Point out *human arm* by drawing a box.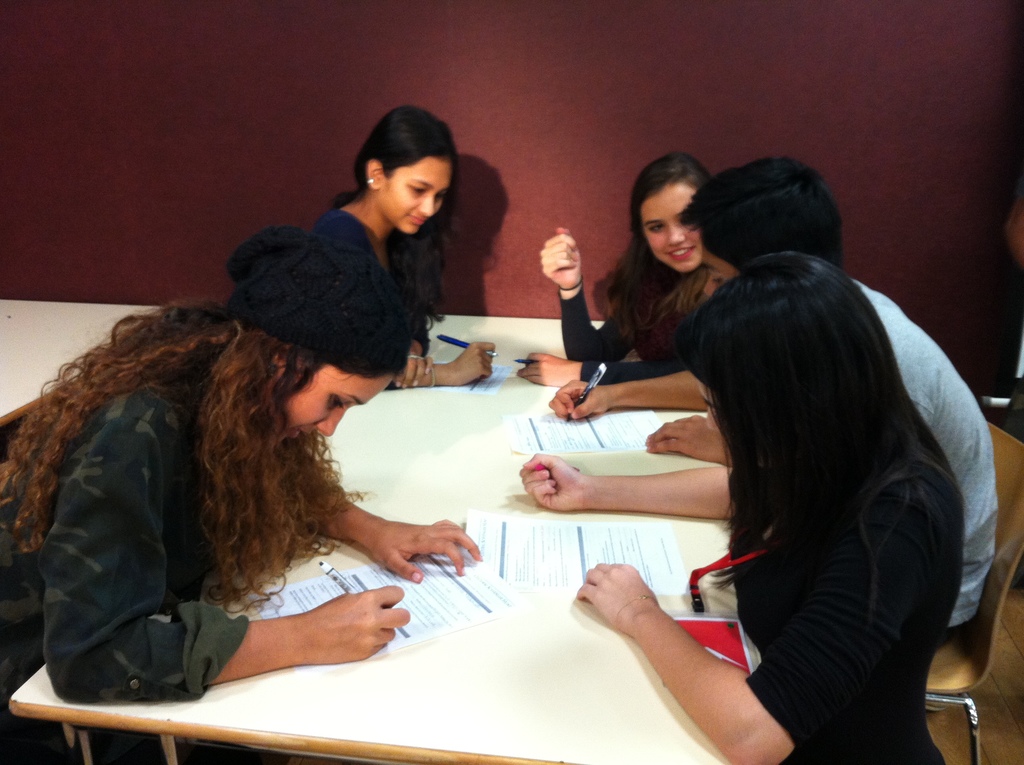
{"x1": 573, "y1": 511, "x2": 934, "y2": 764}.
